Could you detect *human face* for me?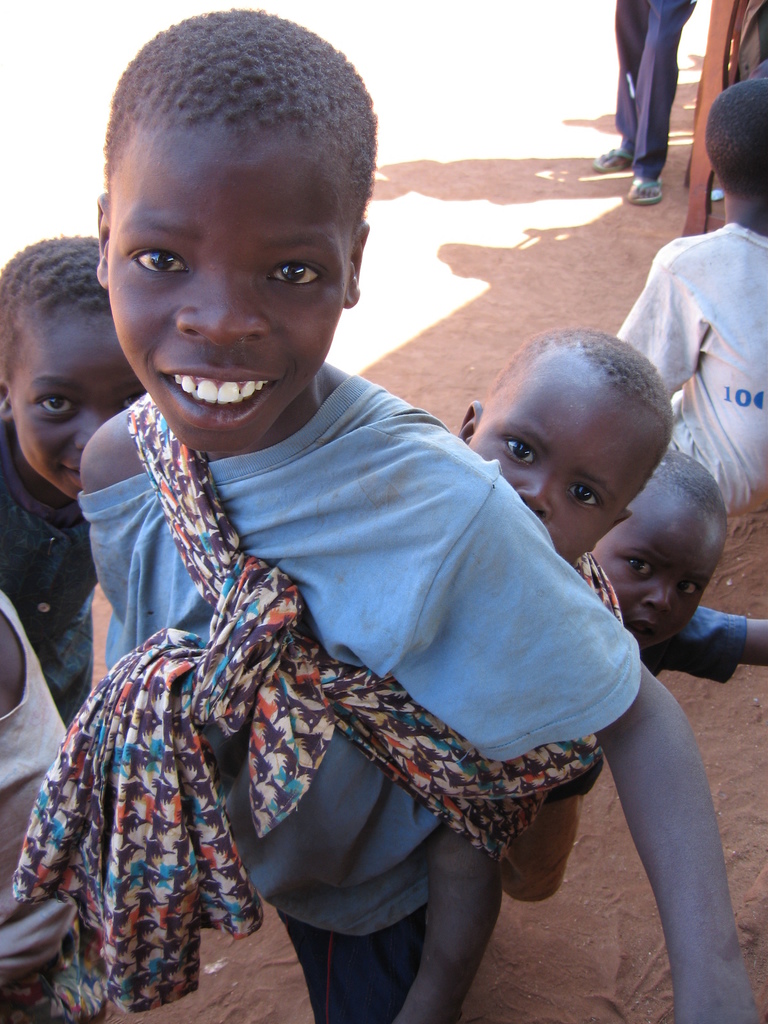
Detection result: [15, 321, 142, 508].
